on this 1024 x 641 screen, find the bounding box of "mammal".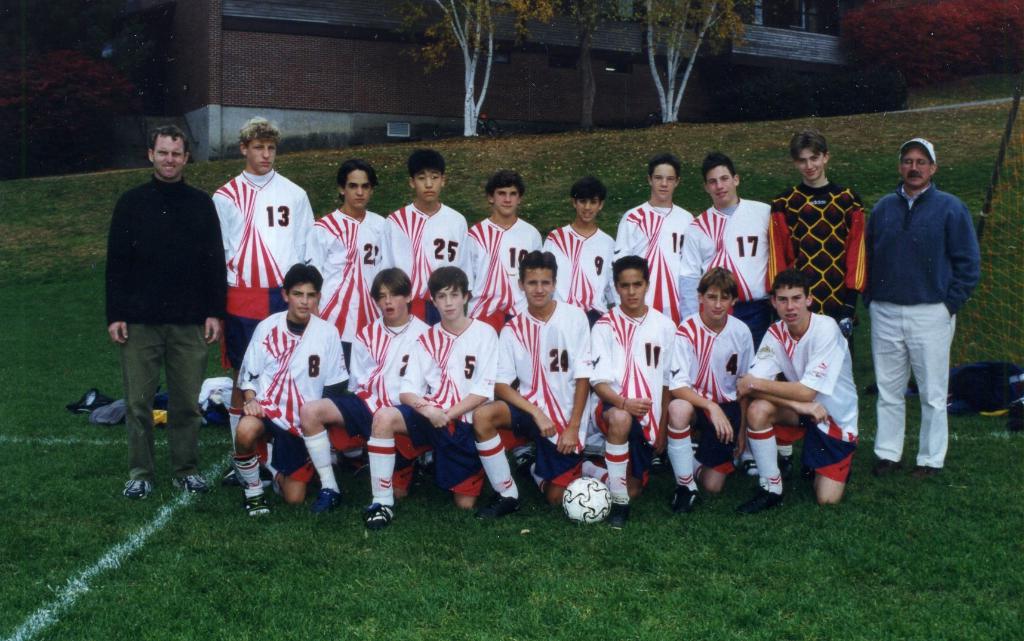
Bounding box: <region>764, 123, 866, 346</region>.
